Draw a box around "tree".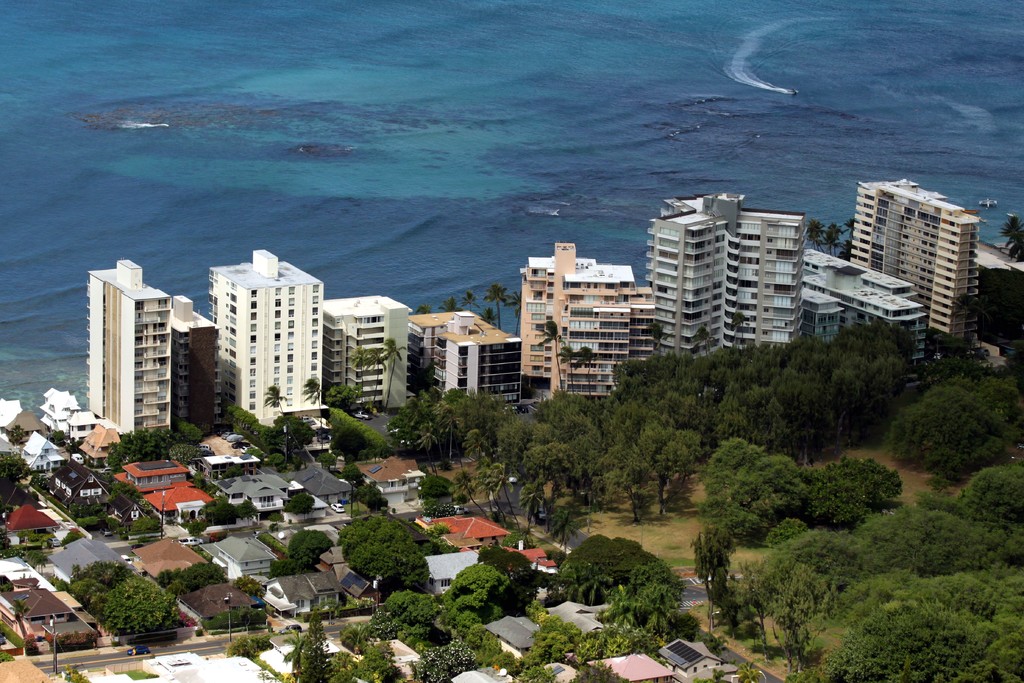
bbox=[381, 334, 410, 400].
